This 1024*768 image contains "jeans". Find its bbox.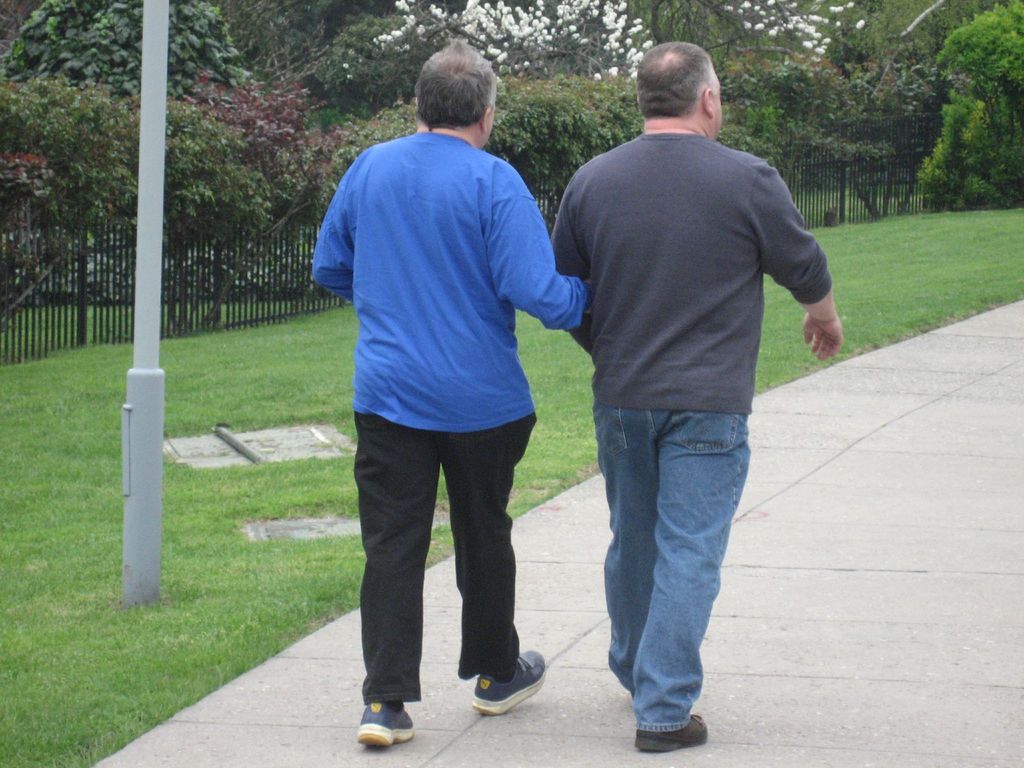
{"x1": 584, "y1": 355, "x2": 762, "y2": 746}.
